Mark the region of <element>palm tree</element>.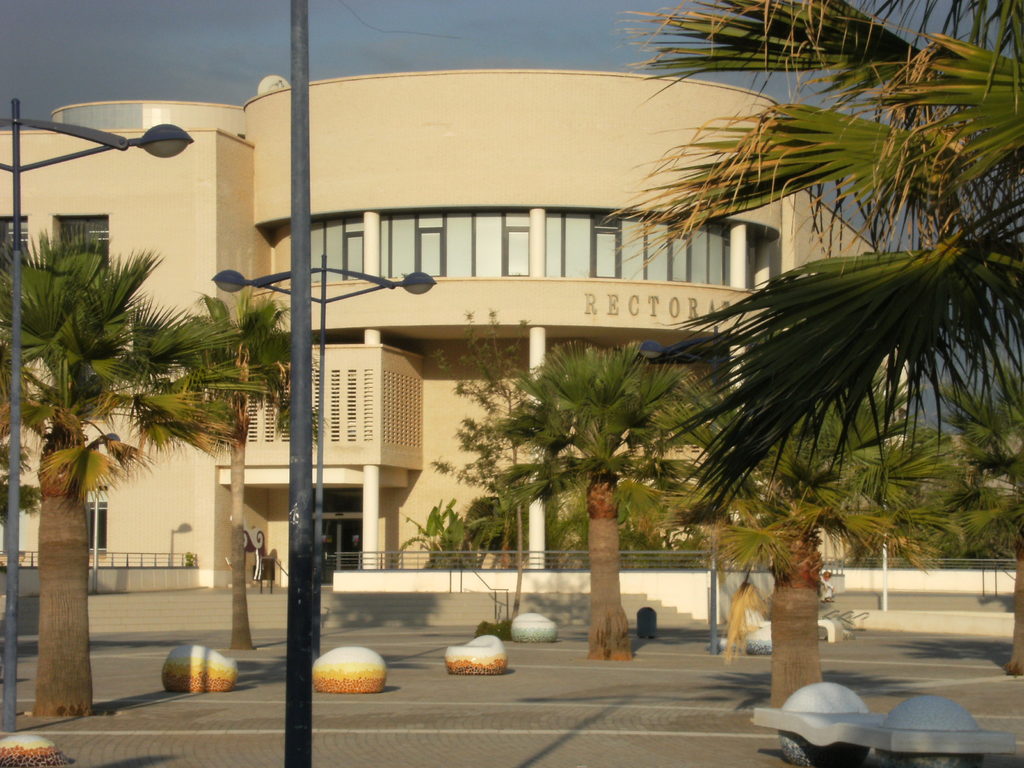
Region: <bbox>159, 294, 313, 653</bbox>.
